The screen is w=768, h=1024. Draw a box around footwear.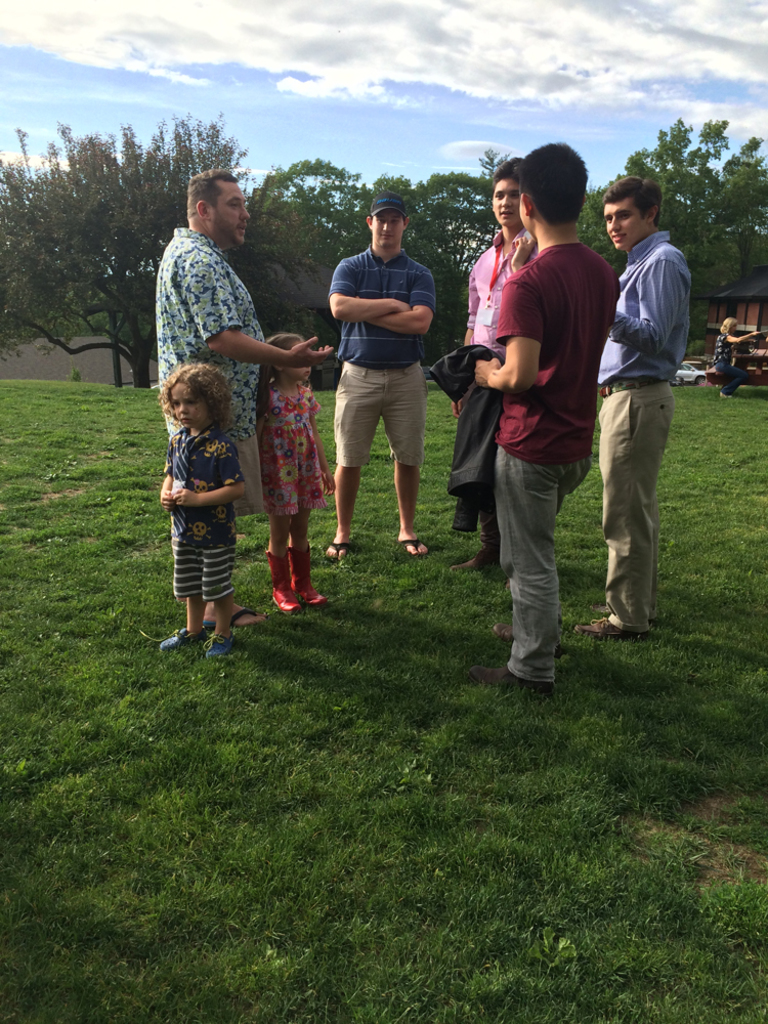
[395,522,433,553].
